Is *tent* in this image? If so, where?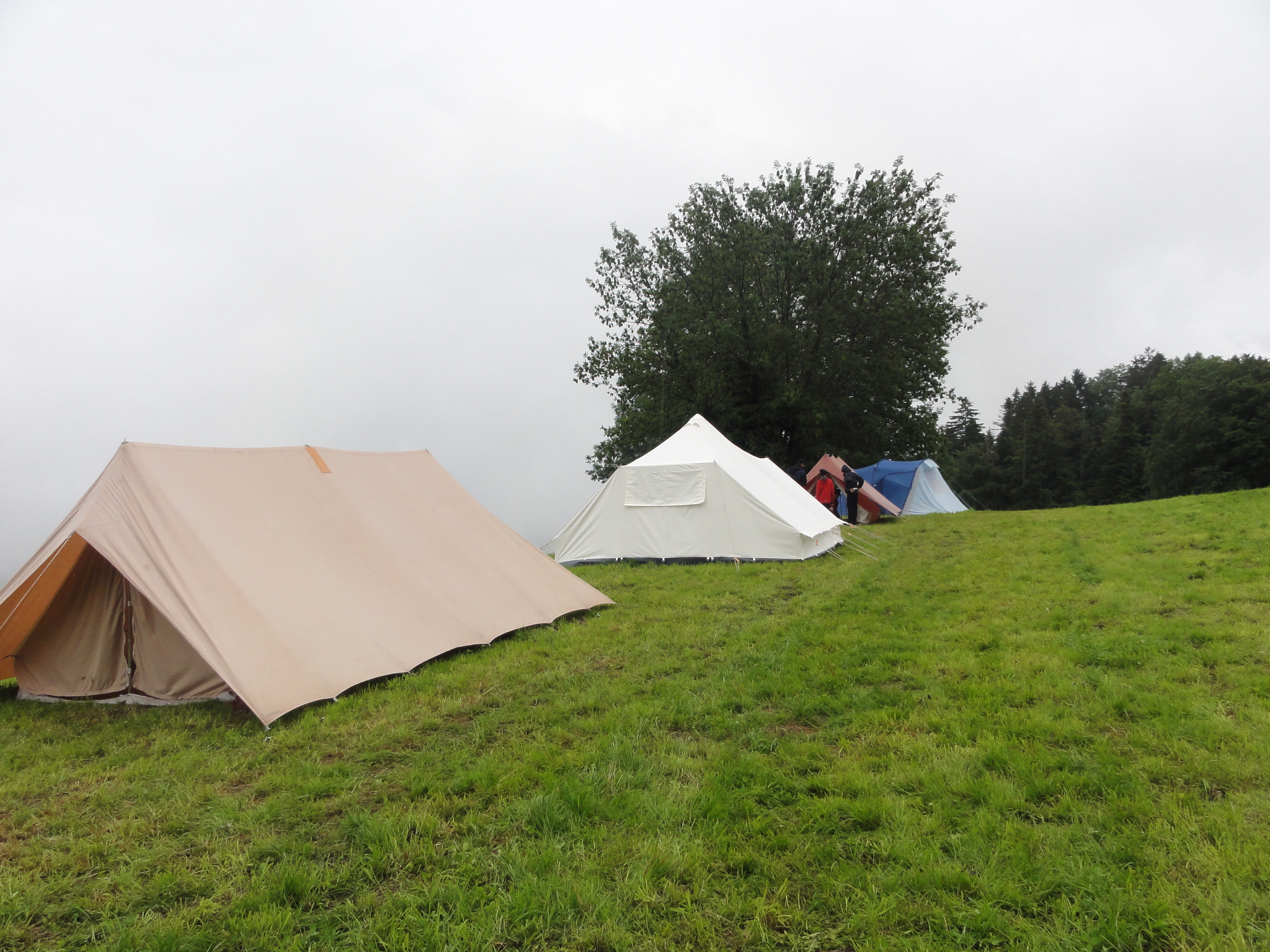
Yes, at <bbox>301, 159, 334, 177</bbox>.
